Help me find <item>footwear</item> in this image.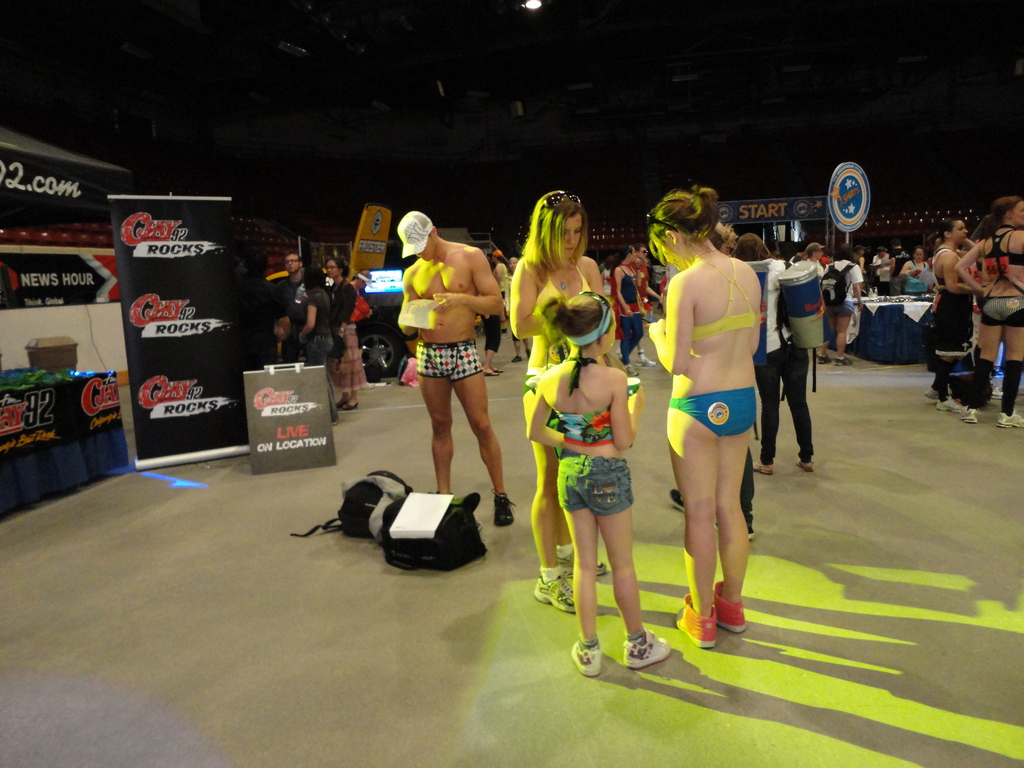
Found it: rect(567, 637, 602, 675).
